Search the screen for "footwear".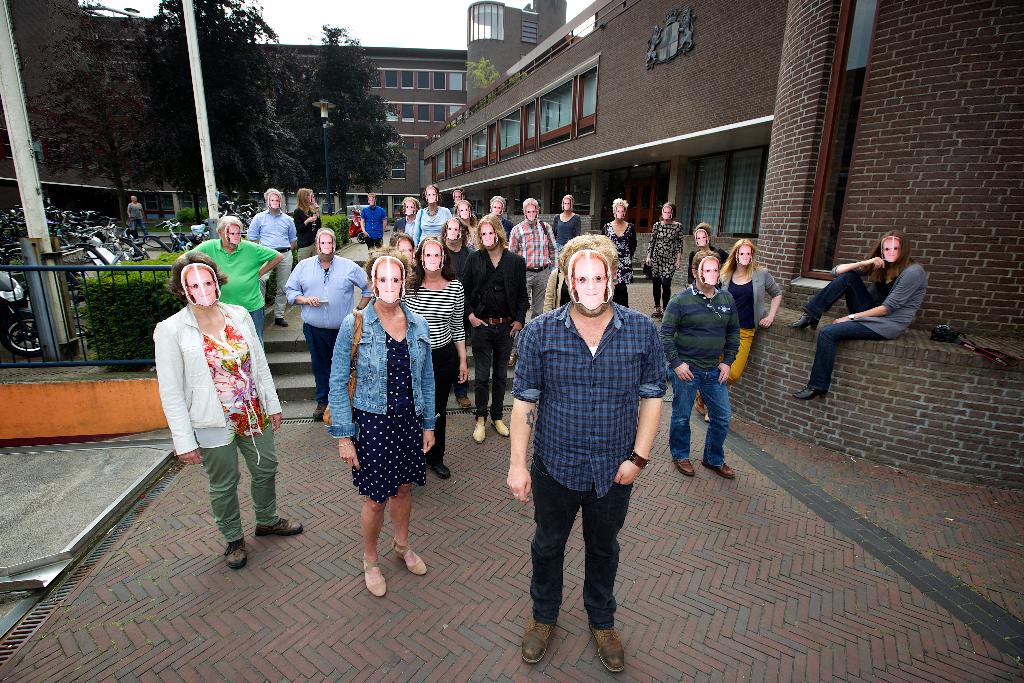
Found at region(362, 561, 387, 593).
